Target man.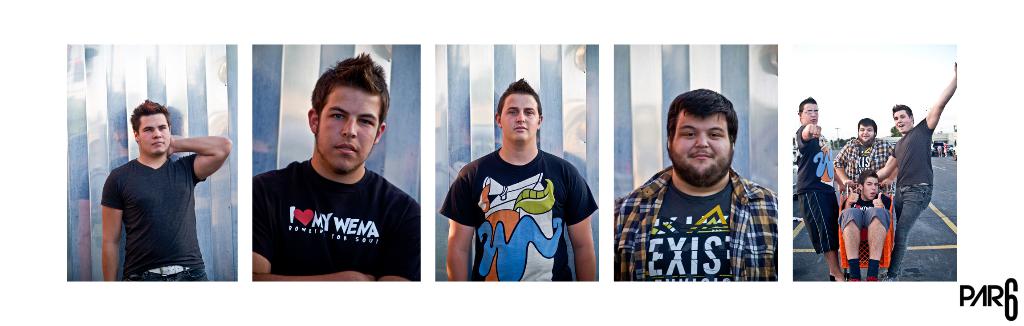
Target region: 86, 92, 232, 295.
